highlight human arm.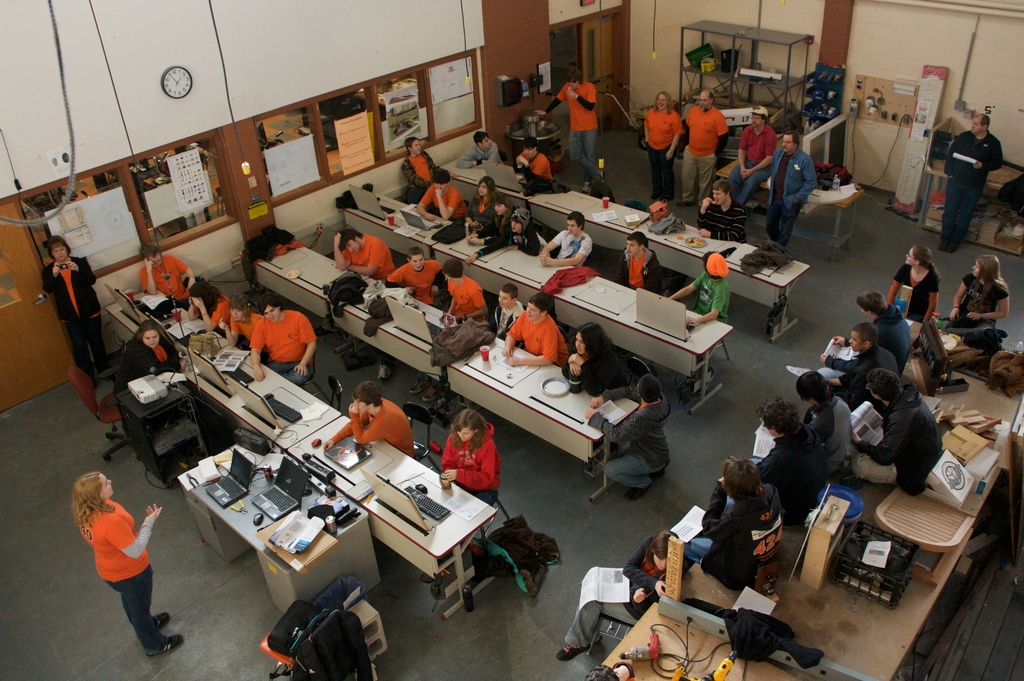
Highlighted region: {"left": 501, "top": 322, "right": 557, "bottom": 368}.
